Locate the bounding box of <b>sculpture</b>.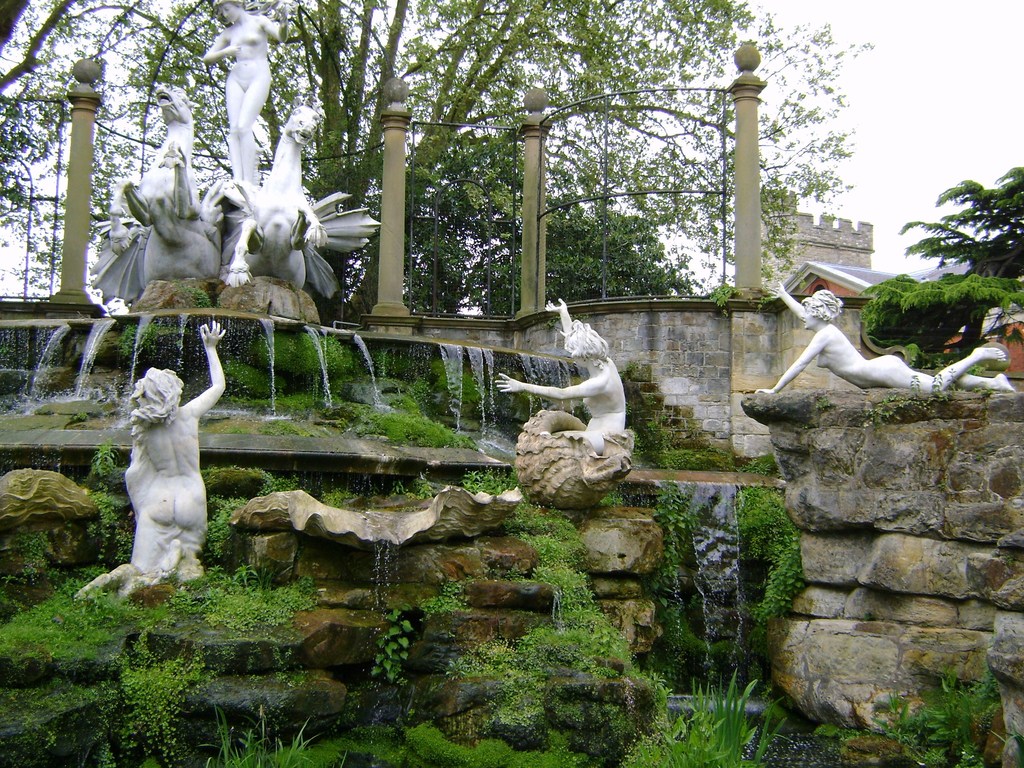
Bounding box: region(493, 300, 636, 511).
